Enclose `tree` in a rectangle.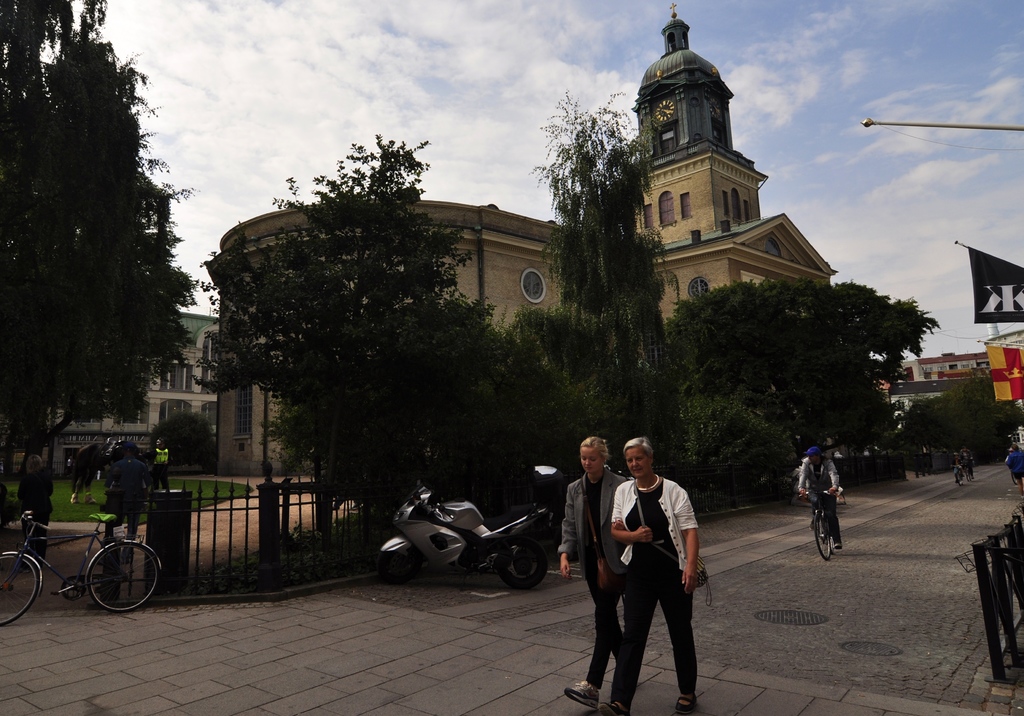
(20,23,191,476).
